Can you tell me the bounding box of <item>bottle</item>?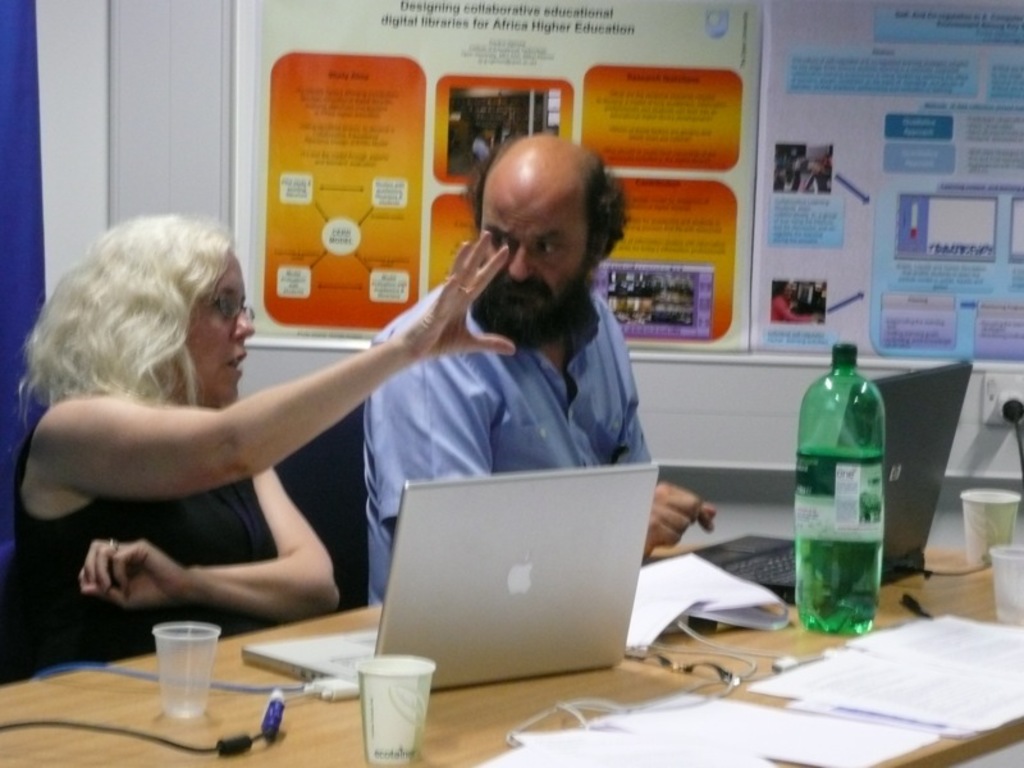
(x1=788, y1=328, x2=882, y2=646).
